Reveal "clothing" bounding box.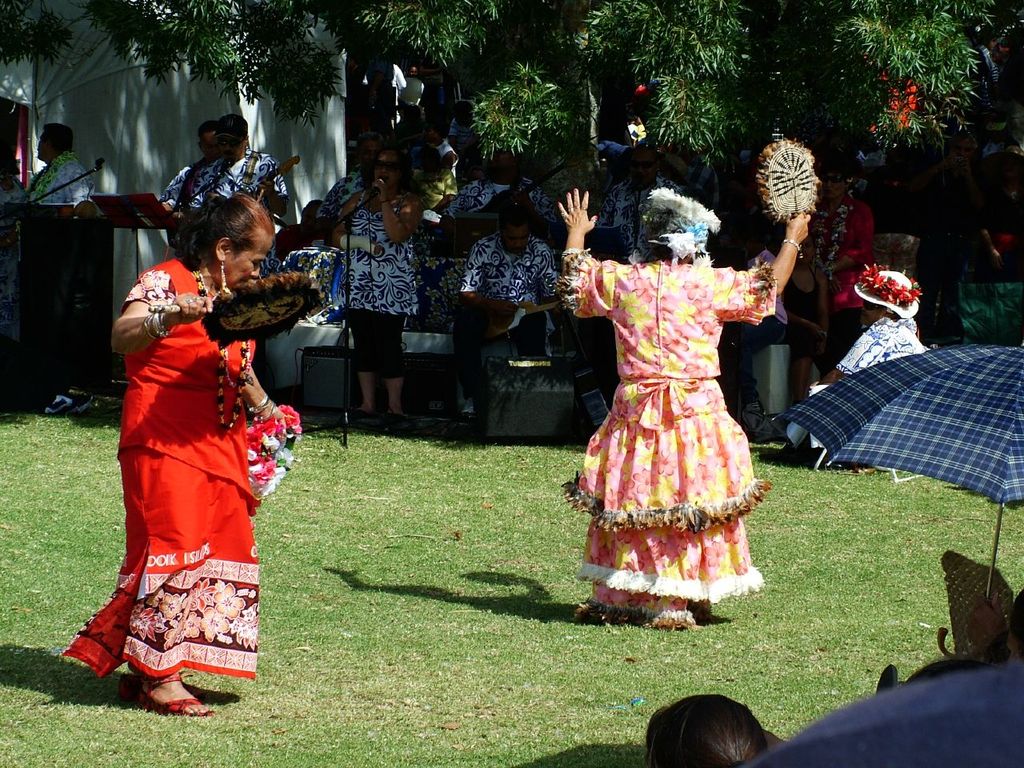
Revealed: <box>158,162,204,232</box>.
